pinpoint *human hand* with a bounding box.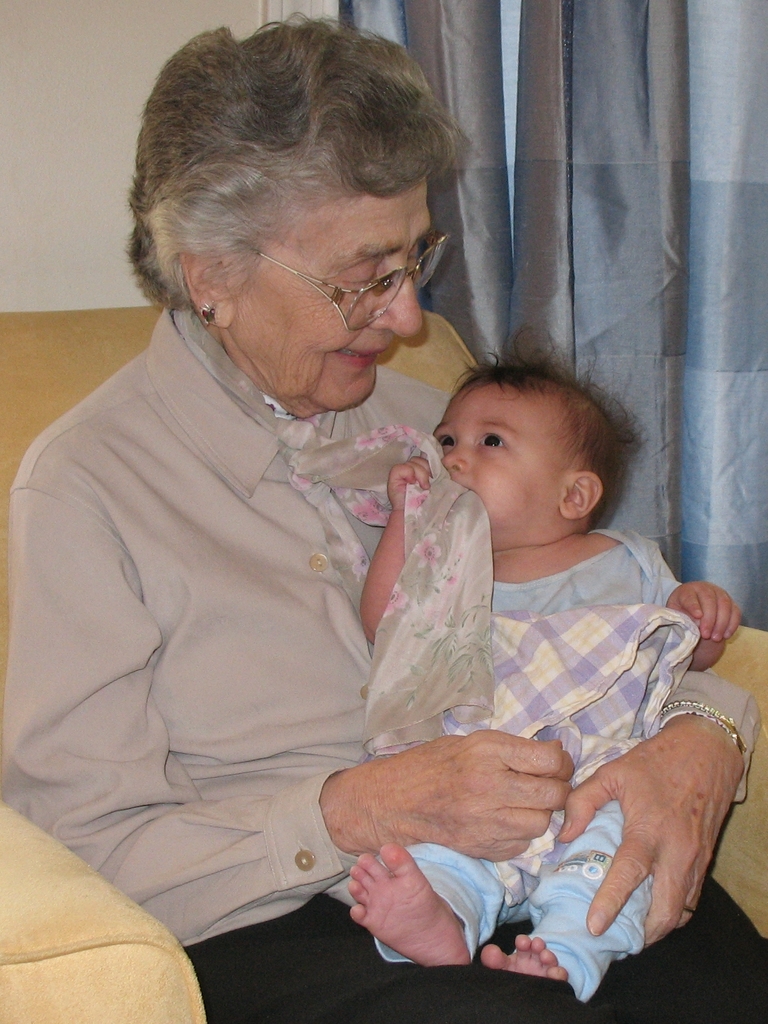
(left=566, top=698, right=746, bottom=948).
